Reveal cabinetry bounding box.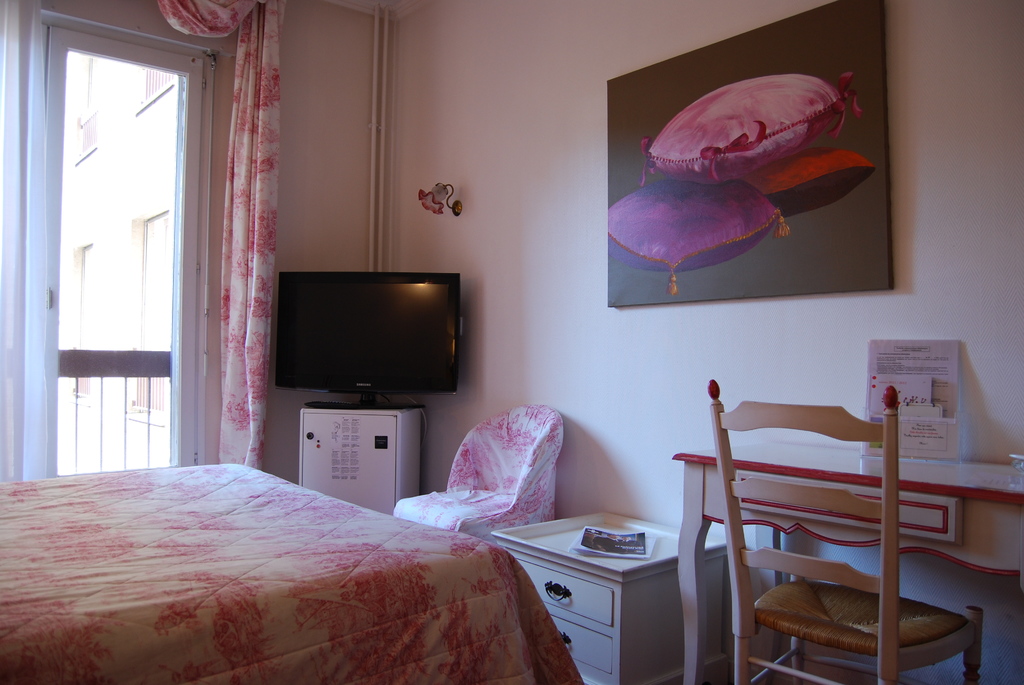
Revealed: 486 510 697 683.
